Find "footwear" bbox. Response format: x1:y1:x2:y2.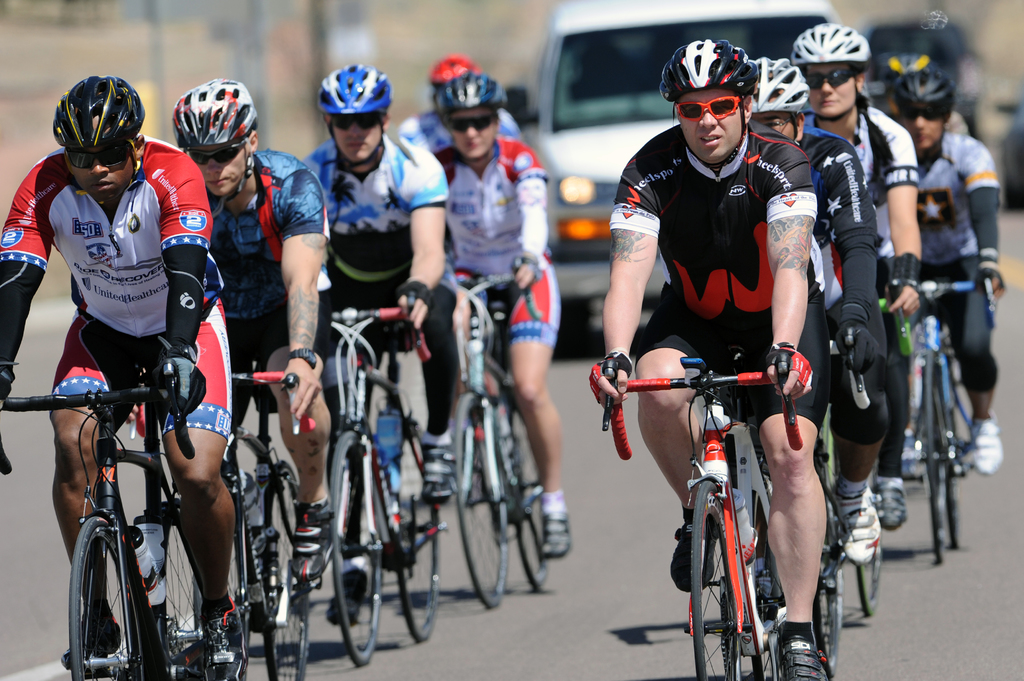
737:506:762:564.
